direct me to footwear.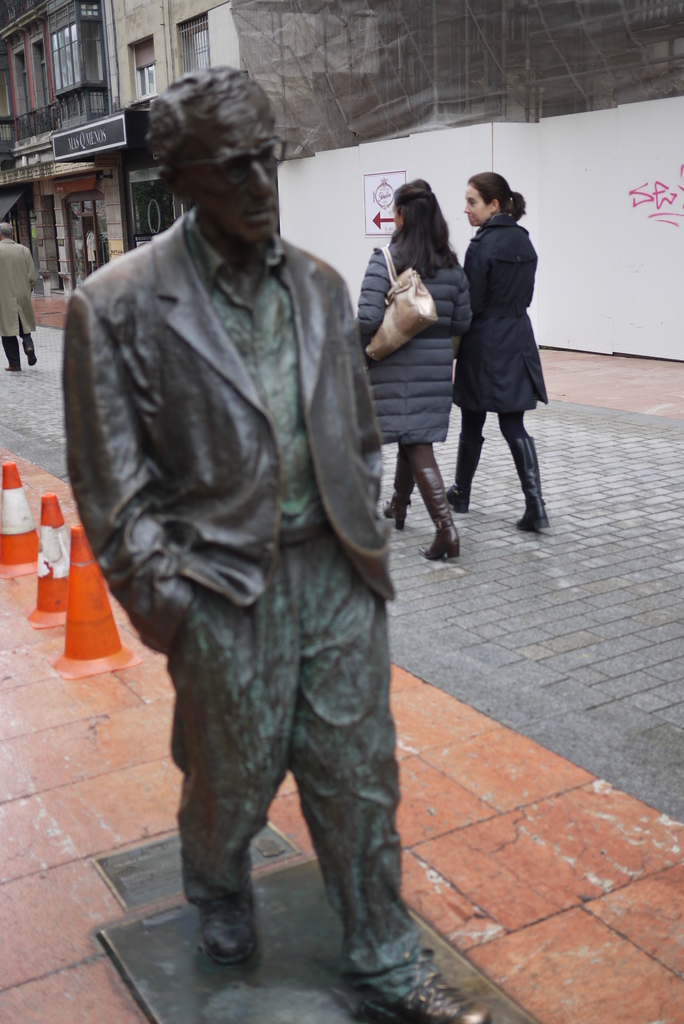
Direction: {"left": 193, "top": 893, "right": 258, "bottom": 982}.
